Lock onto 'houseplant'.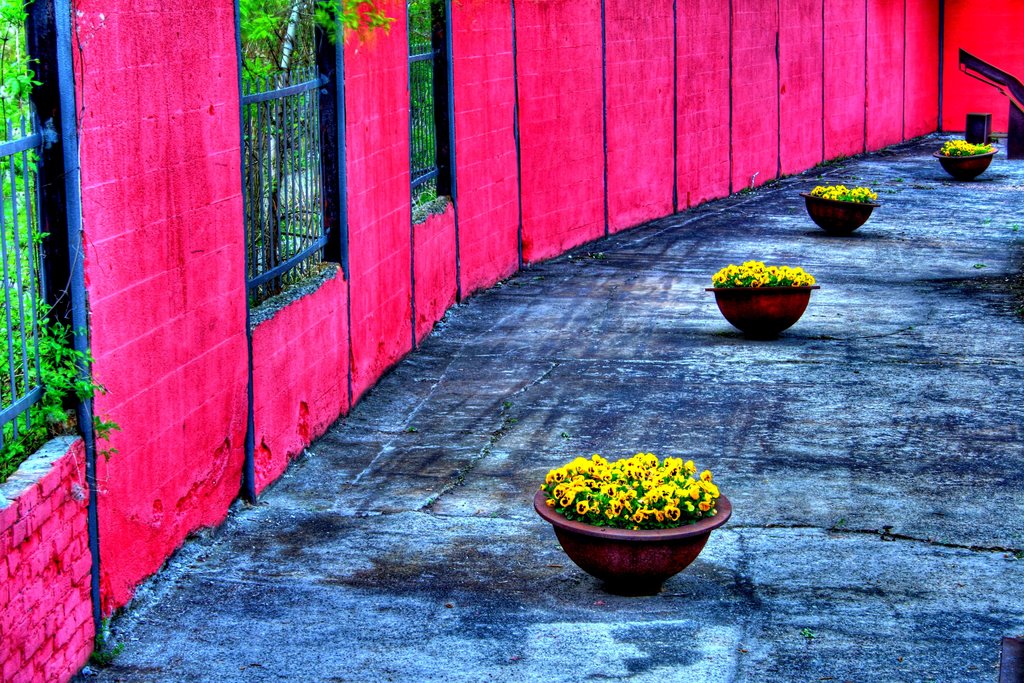
Locked: (936, 136, 993, 173).
